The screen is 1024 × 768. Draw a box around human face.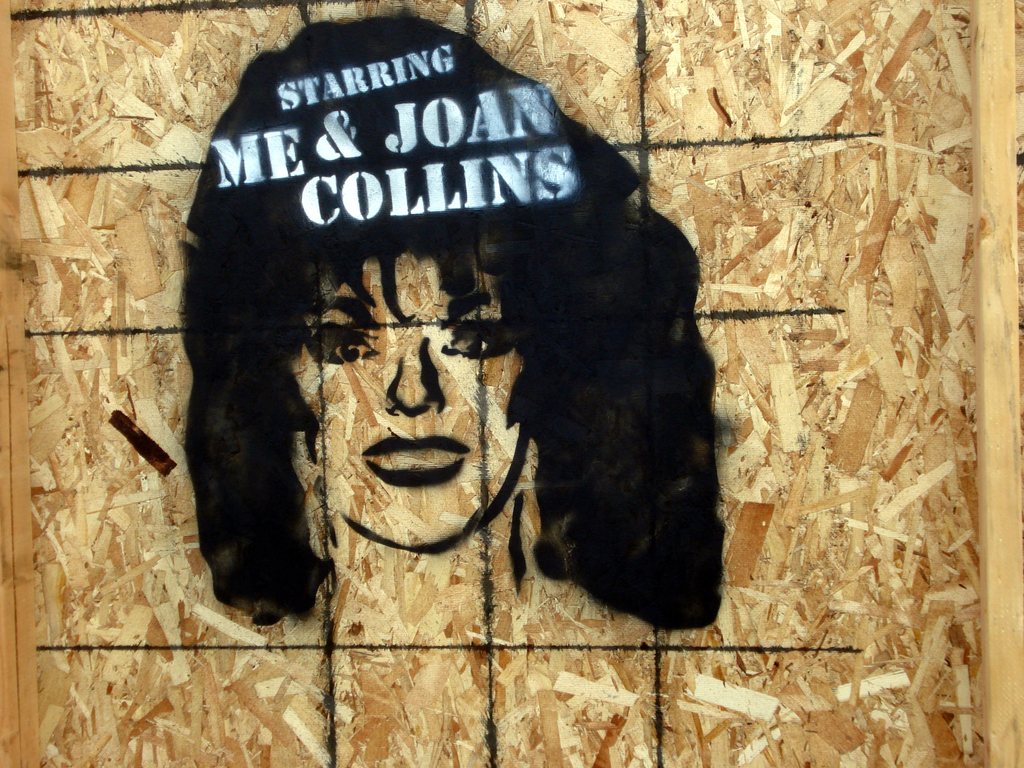
x1=295 y1=245 x2=521 y2=554.
